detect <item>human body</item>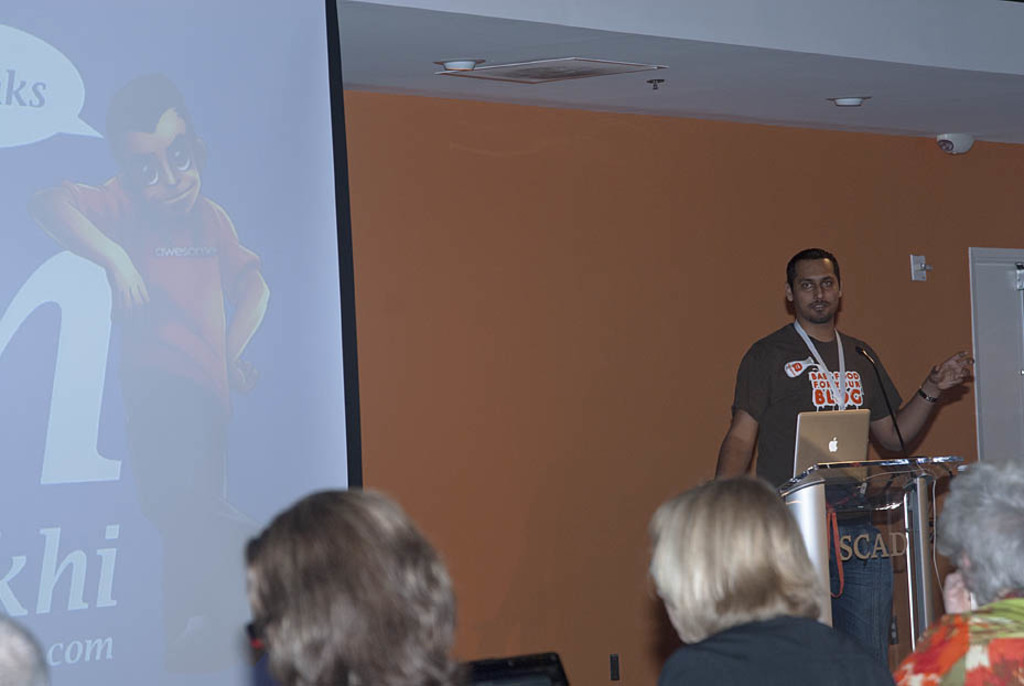
x1=715 y1=237 x2=973 y2=654
